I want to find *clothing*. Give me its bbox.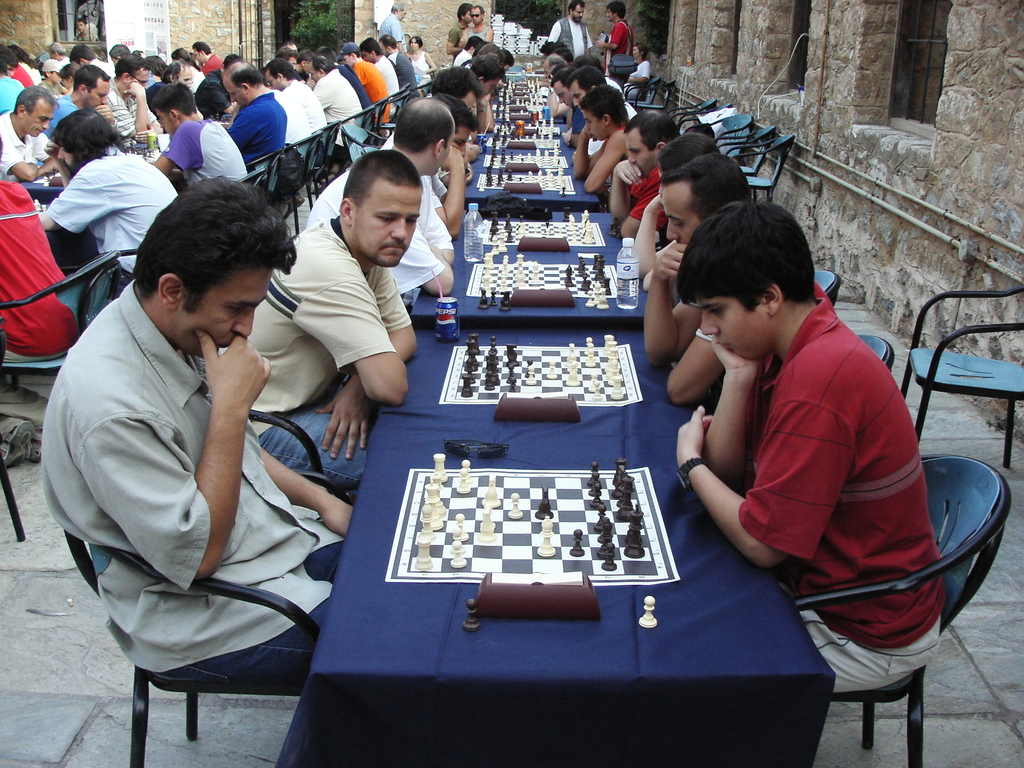
crop(347, 61, 388, 117).
